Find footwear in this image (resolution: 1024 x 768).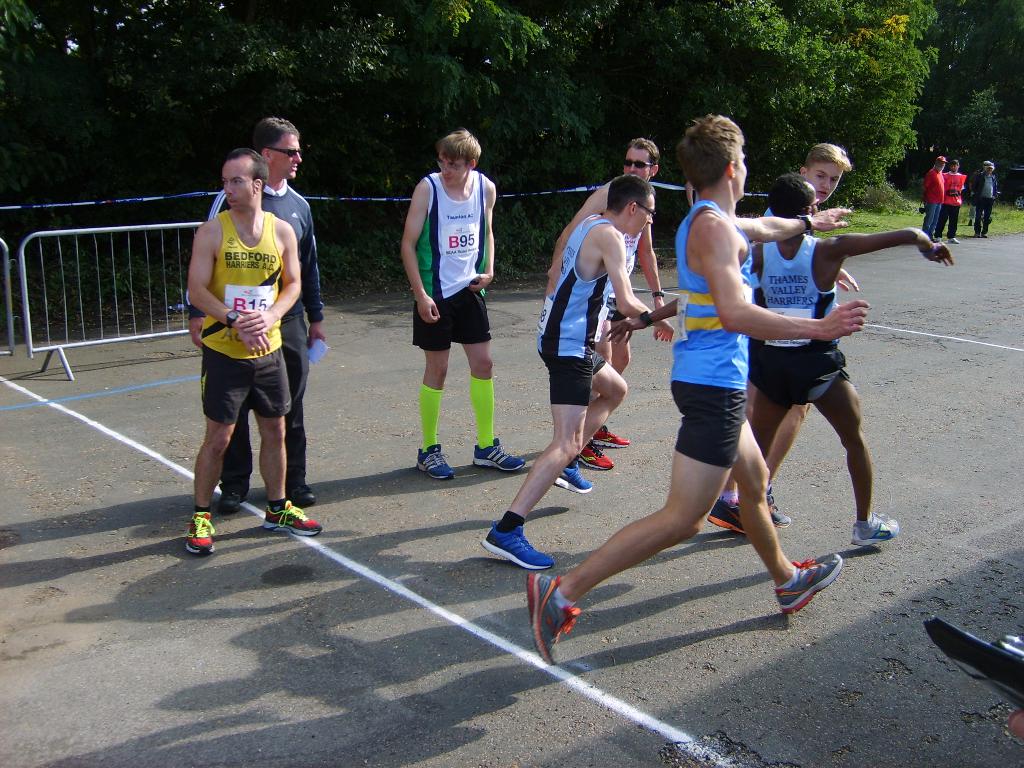
[525,569,595,660].
